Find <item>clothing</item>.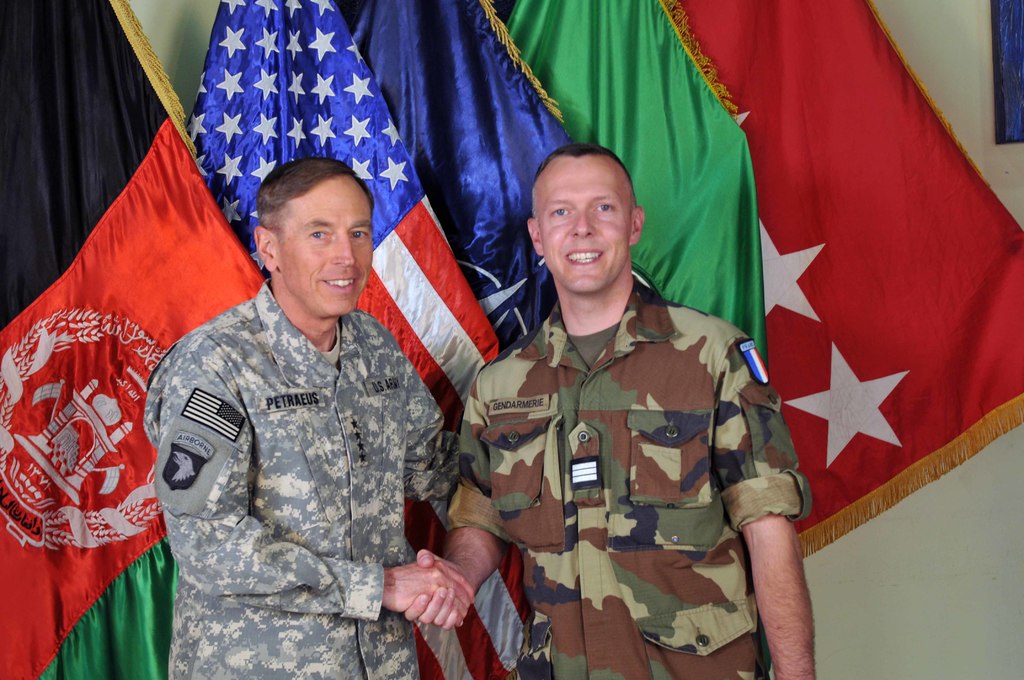
<region>138, 218, 447, 653</region>.
